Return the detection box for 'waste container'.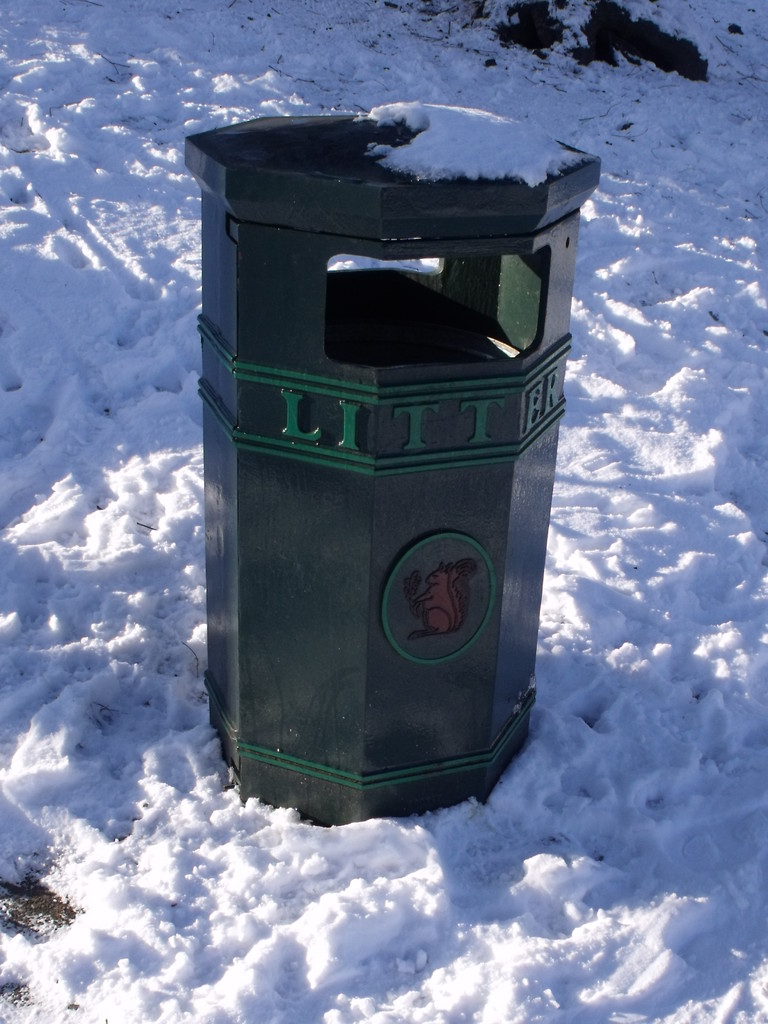
l=184, t=114, r=593, b=836.
